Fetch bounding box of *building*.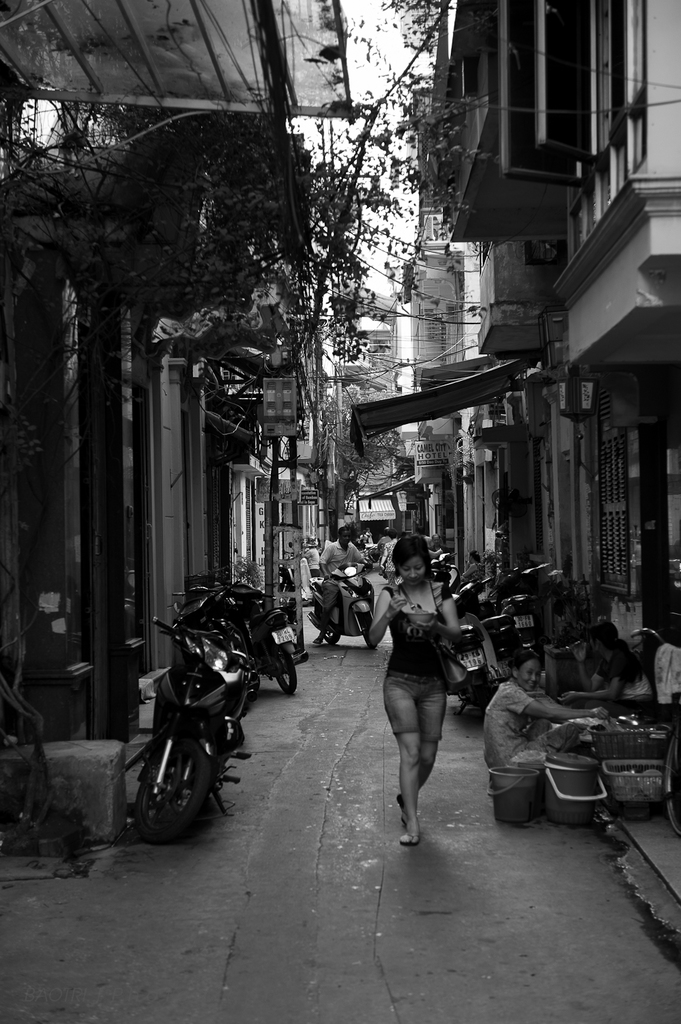
Bbox: 445:0:680:822.
